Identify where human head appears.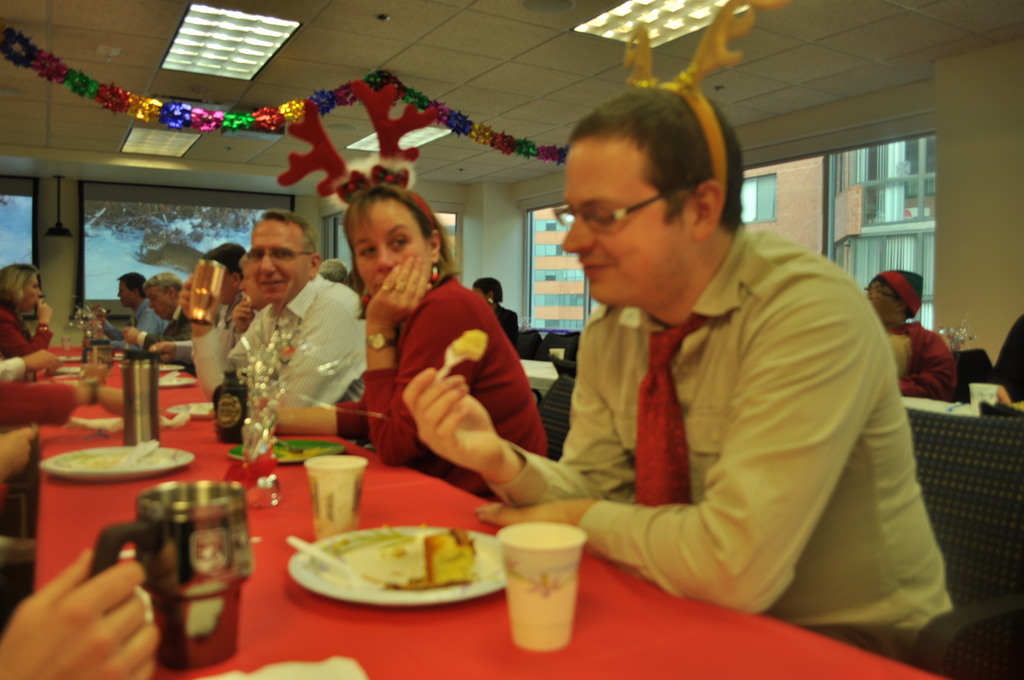
Appears at (472, 277, 505, 308).
